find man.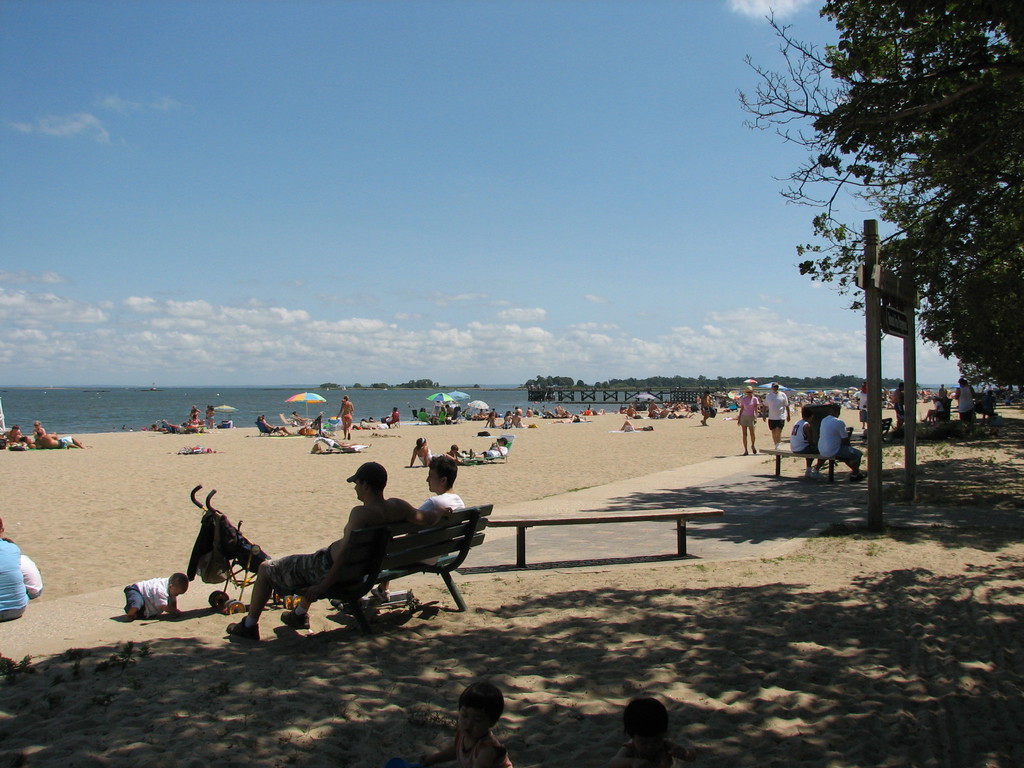
box(368, 457, 468, 600).
